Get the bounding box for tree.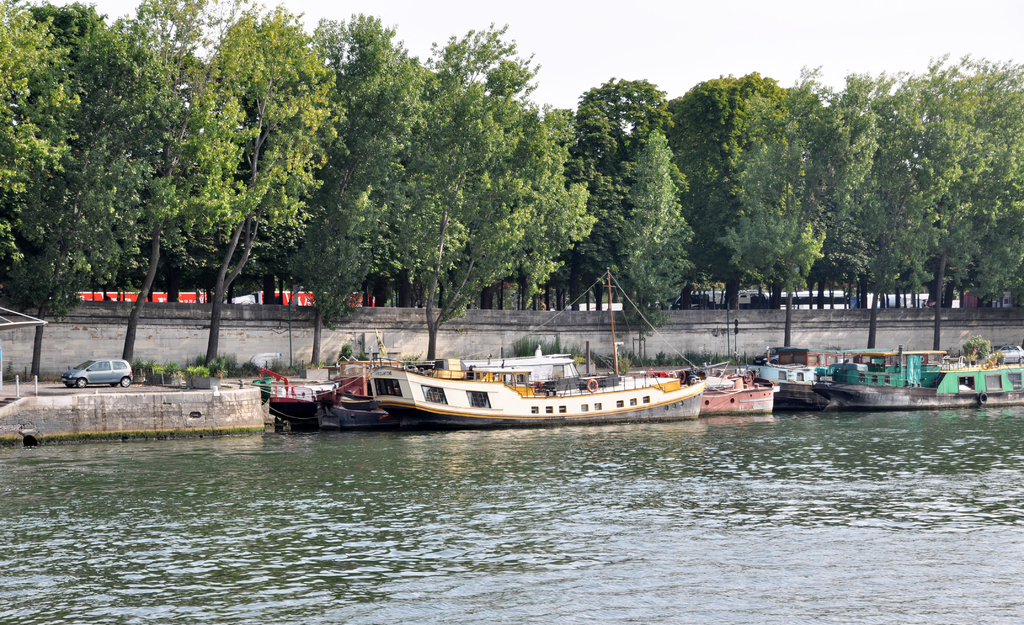
left=872, top=42, right=1023, bottom=343.
